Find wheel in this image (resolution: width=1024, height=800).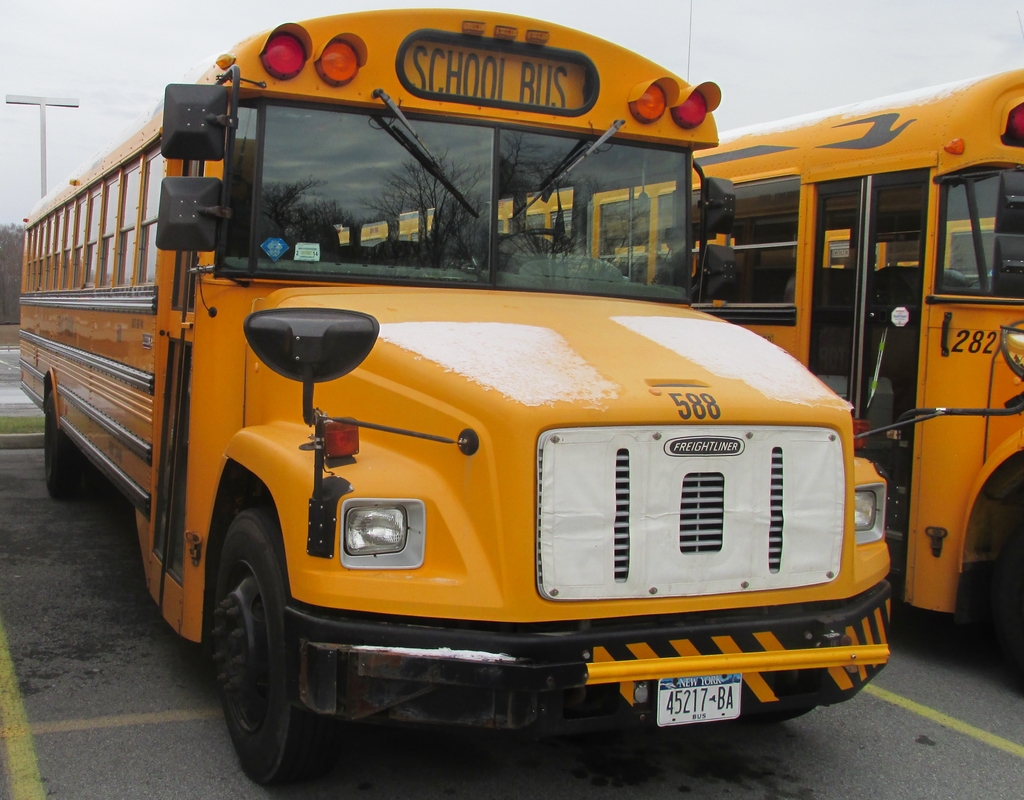
detection(40, 396, 82, 500).
